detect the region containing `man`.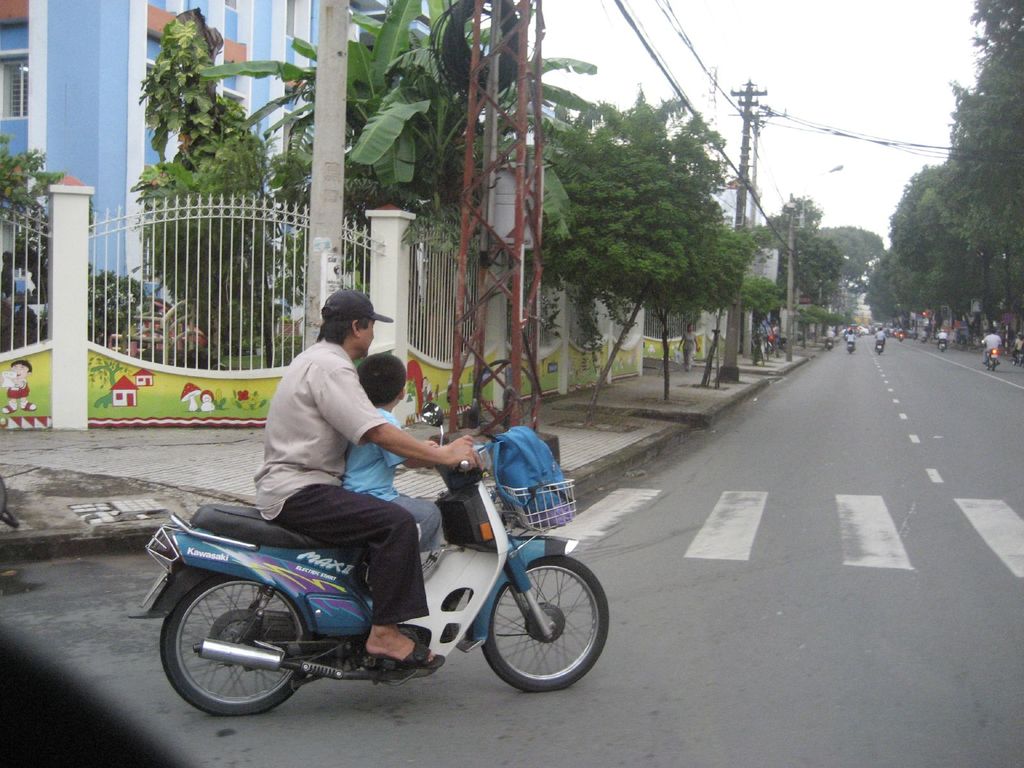
bbox=(215, 292, 456, 627).
